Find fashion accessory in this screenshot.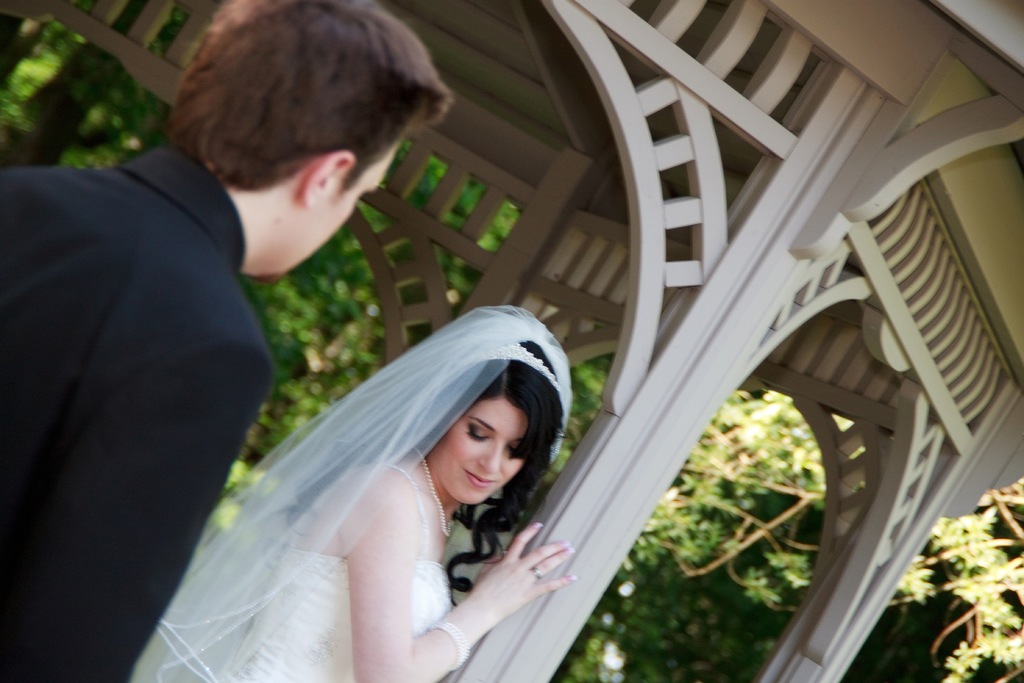
The bounding box for fashion accessory is region(456, 347, 564, 398).
